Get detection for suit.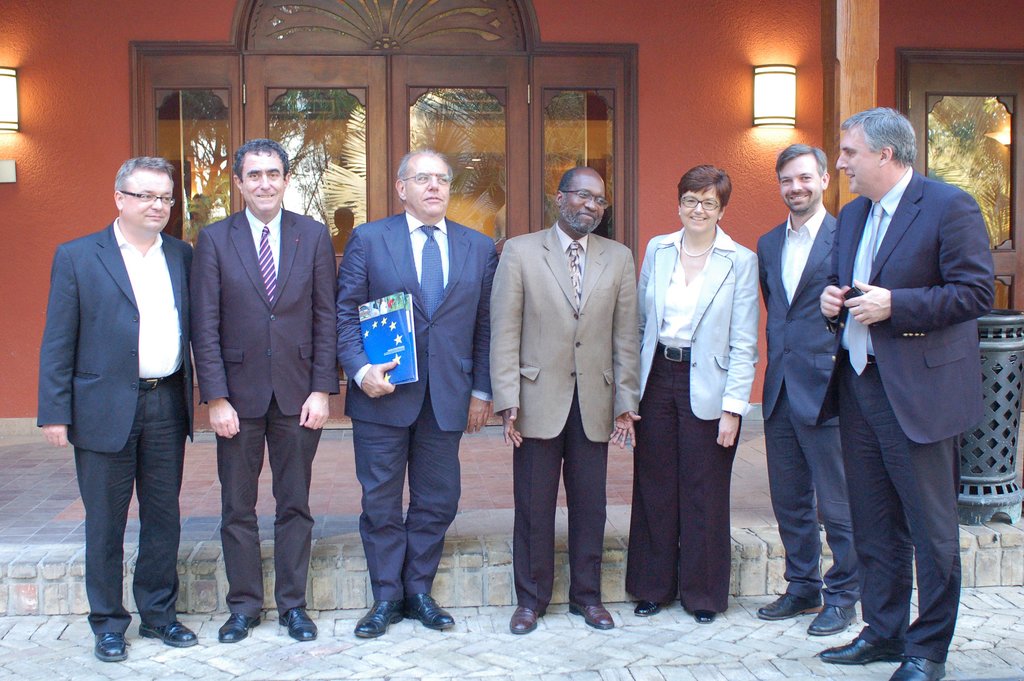
Detection: select_region(484, 221, 646, 619).
